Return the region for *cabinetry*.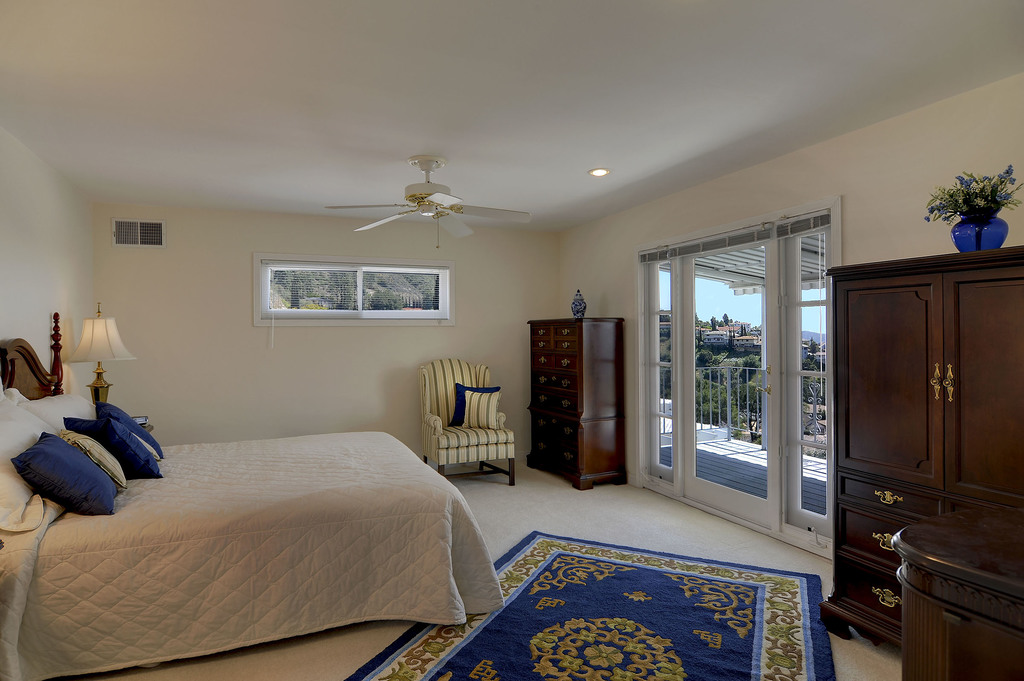
select_region(529, 337, 556, 355).
